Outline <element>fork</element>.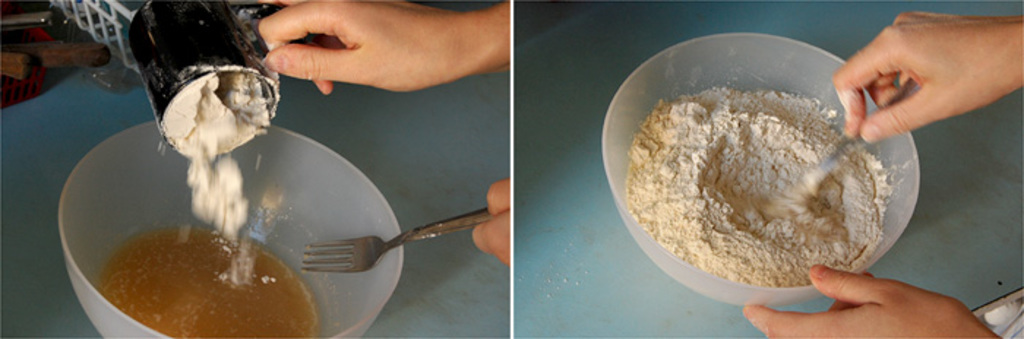
Outline: rect(297, 202, 490, 272).
